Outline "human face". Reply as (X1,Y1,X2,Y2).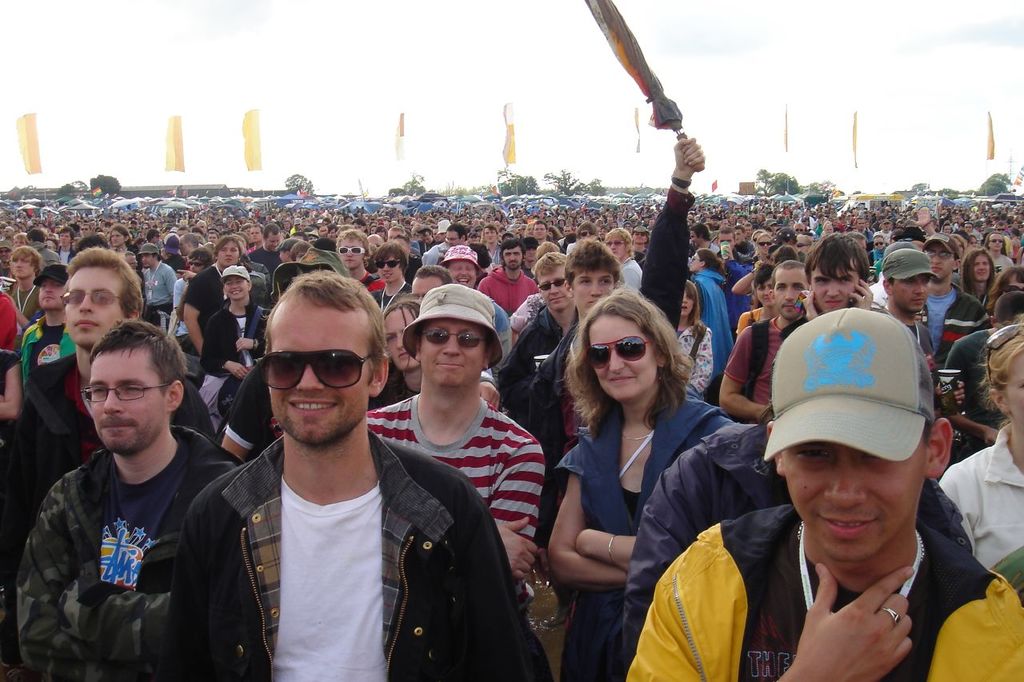
(680,285,698,313).
